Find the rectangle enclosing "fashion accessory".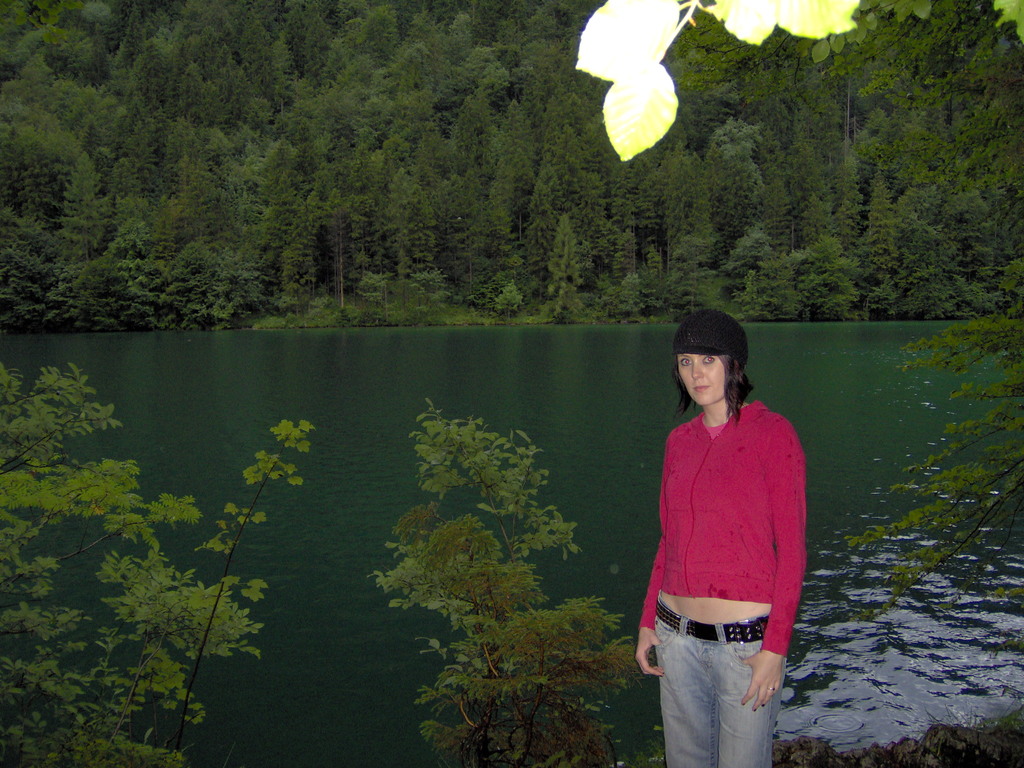
(left=653, top=601, right=773, bottom=644).
